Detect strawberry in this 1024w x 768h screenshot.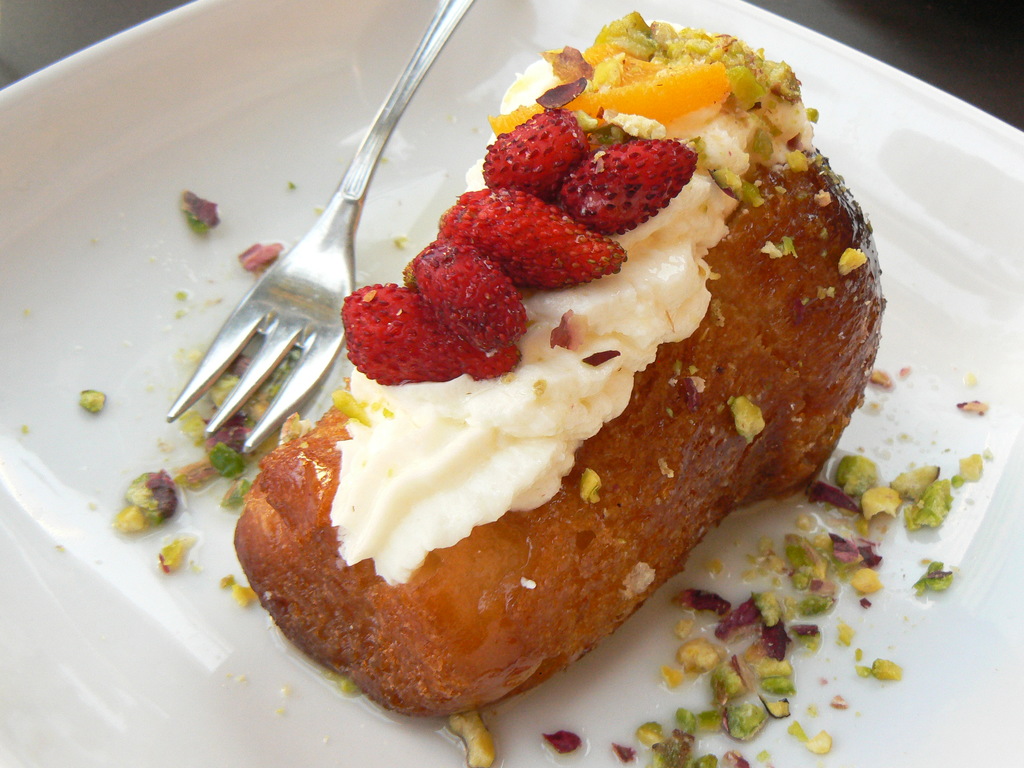
Detection: pyautogui.locateOnScreen(554, 133, 699, 232).
